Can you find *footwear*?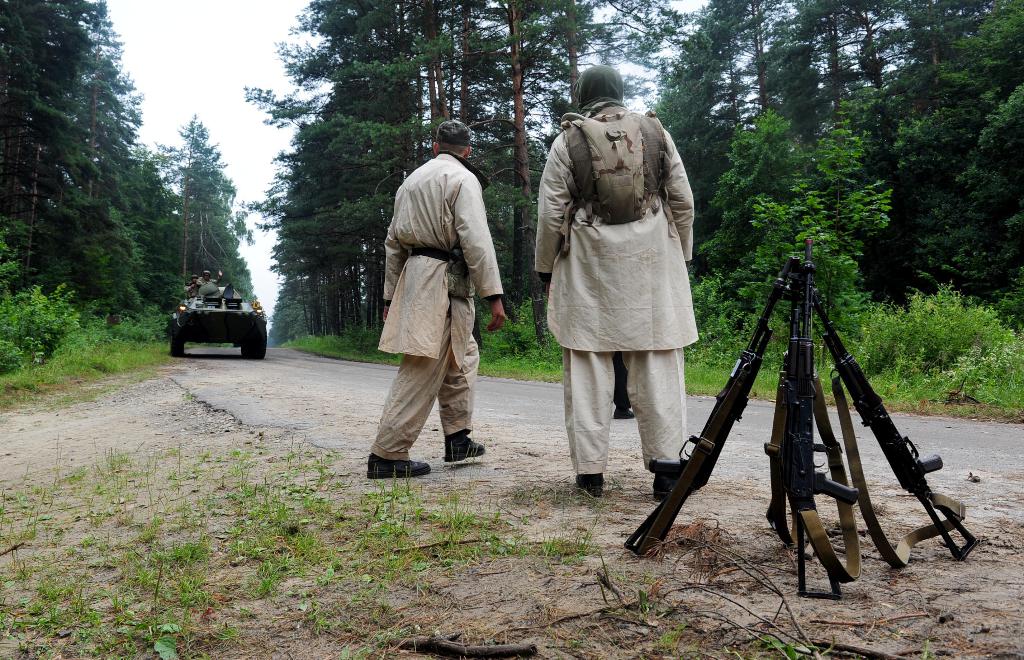
Yes, bounding box: BBox(615, 405, 636, 419).
